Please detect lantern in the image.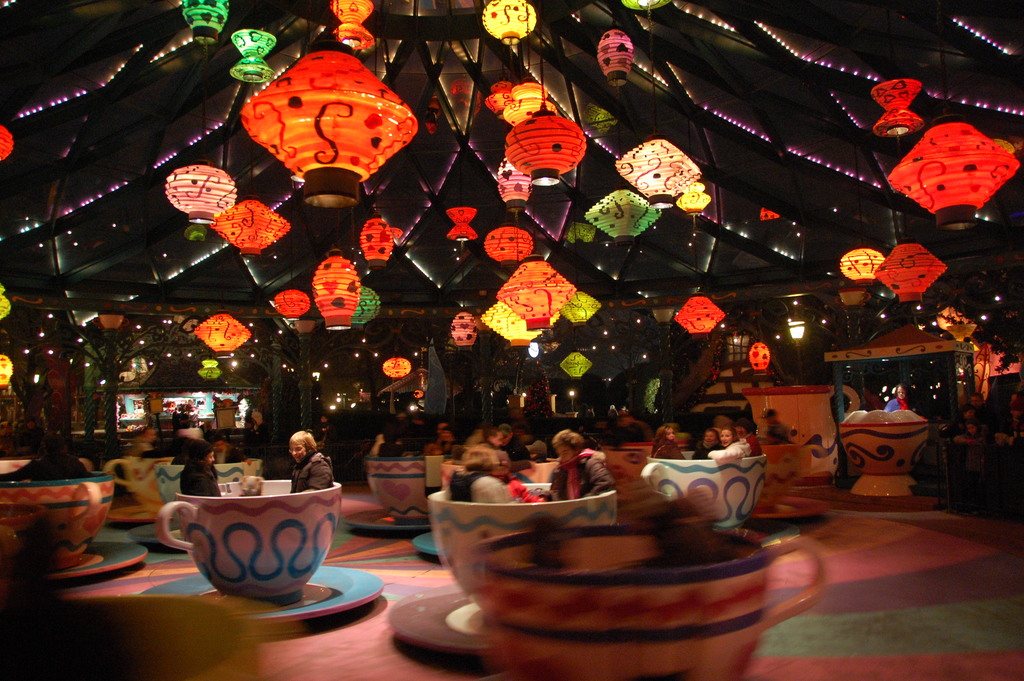
{"x1": 195, "y1": 313, "x2": 250, "y2": 359}.
